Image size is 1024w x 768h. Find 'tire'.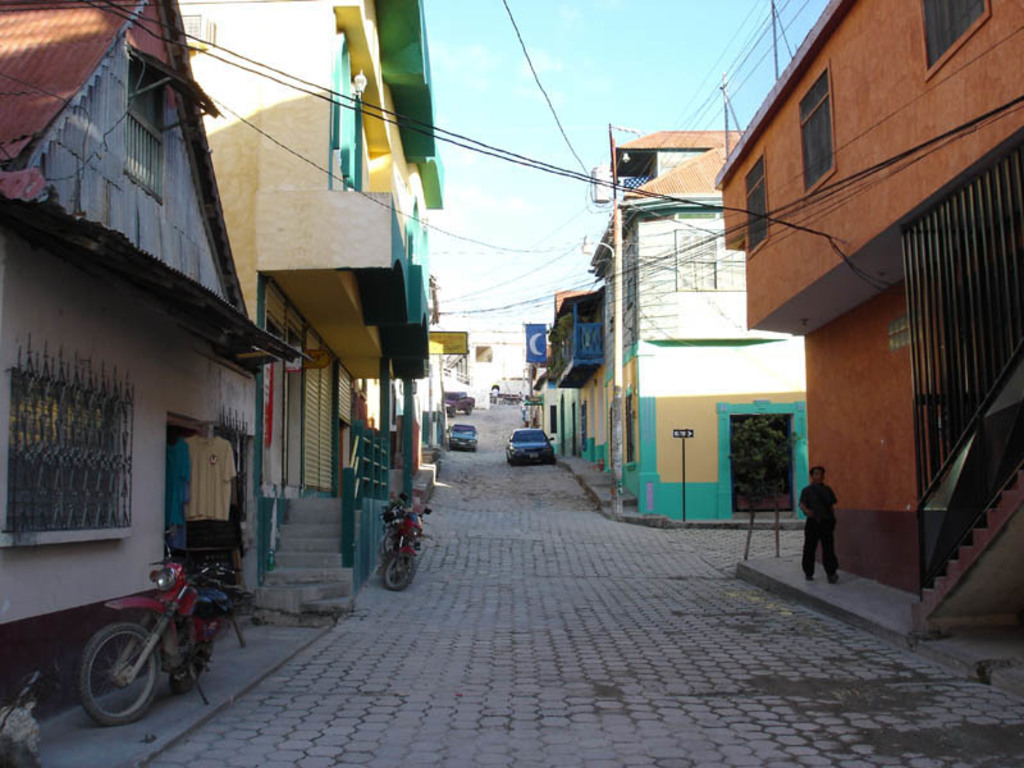
bbox(448, 407, 460, 417).
